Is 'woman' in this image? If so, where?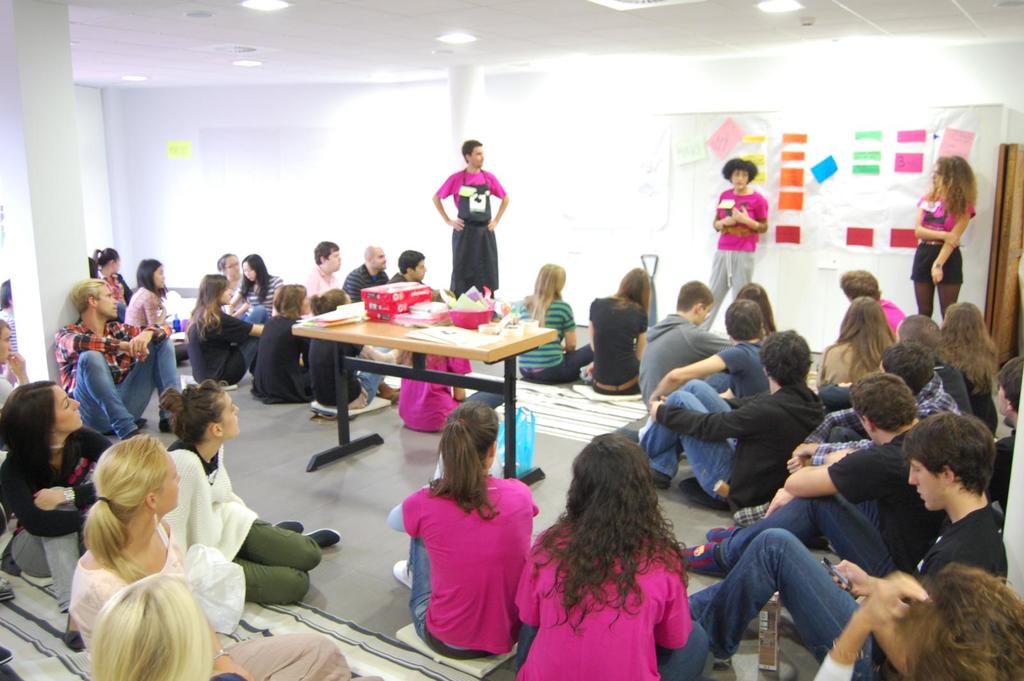
Yes, at (left=0, top=320, right=30, bottom=463).
